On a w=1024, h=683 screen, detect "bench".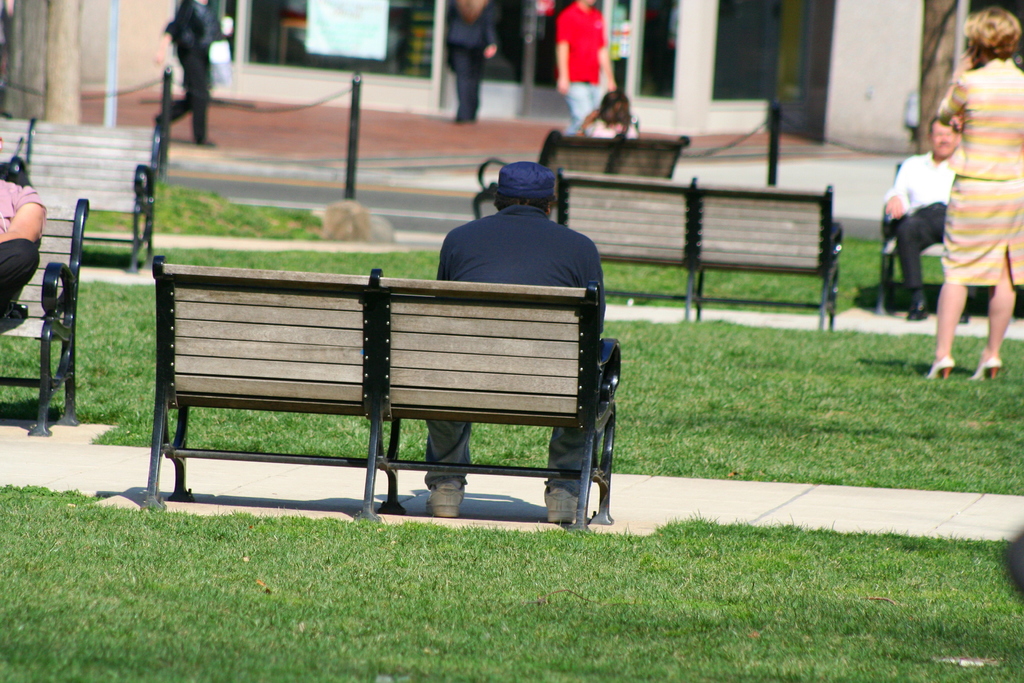
l=554, t=179, r=847, b=344.
